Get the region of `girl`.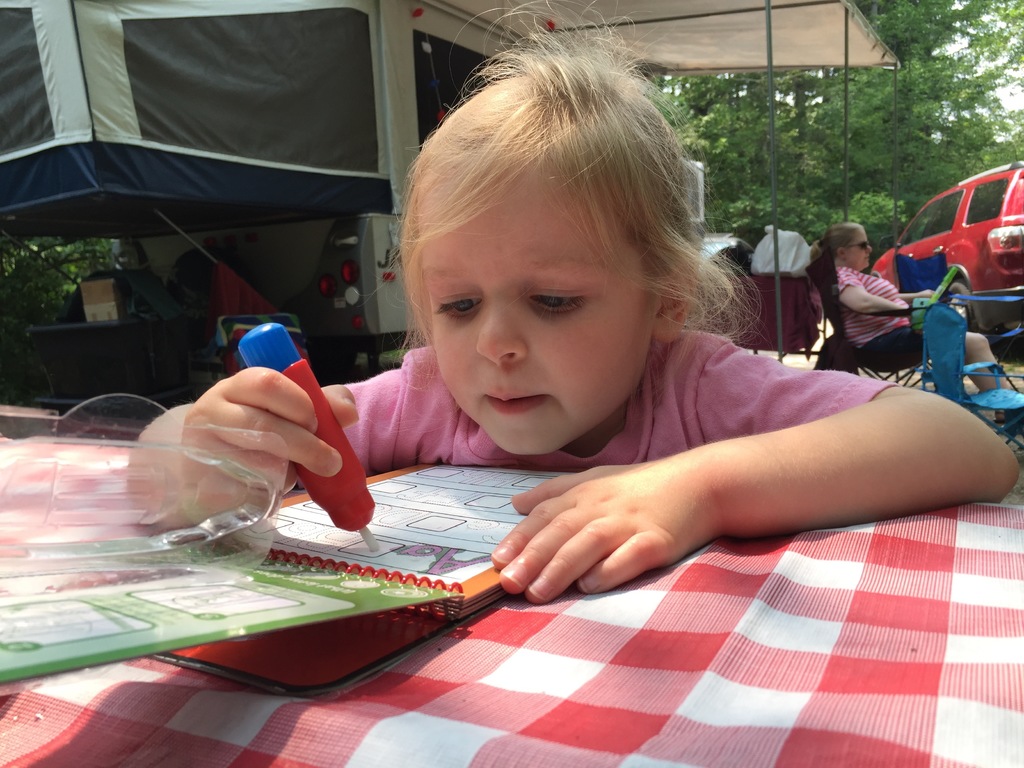
BBox(119, 0, 1022, 612).
